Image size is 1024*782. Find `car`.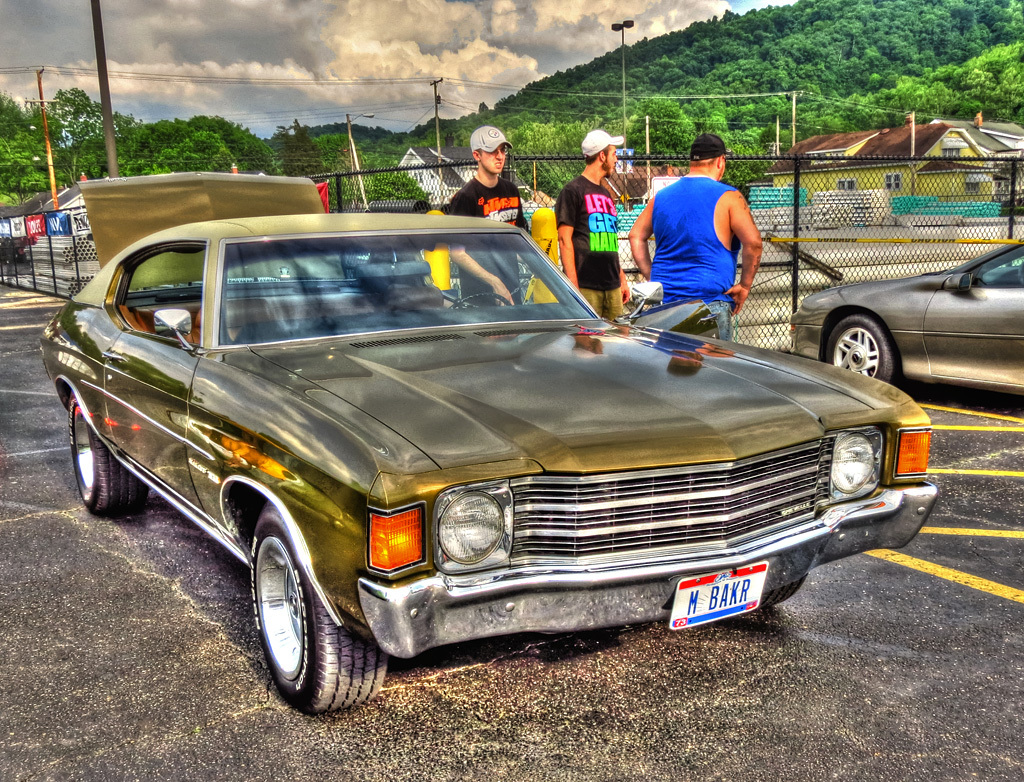
region(792, 238, 1023, 386).
